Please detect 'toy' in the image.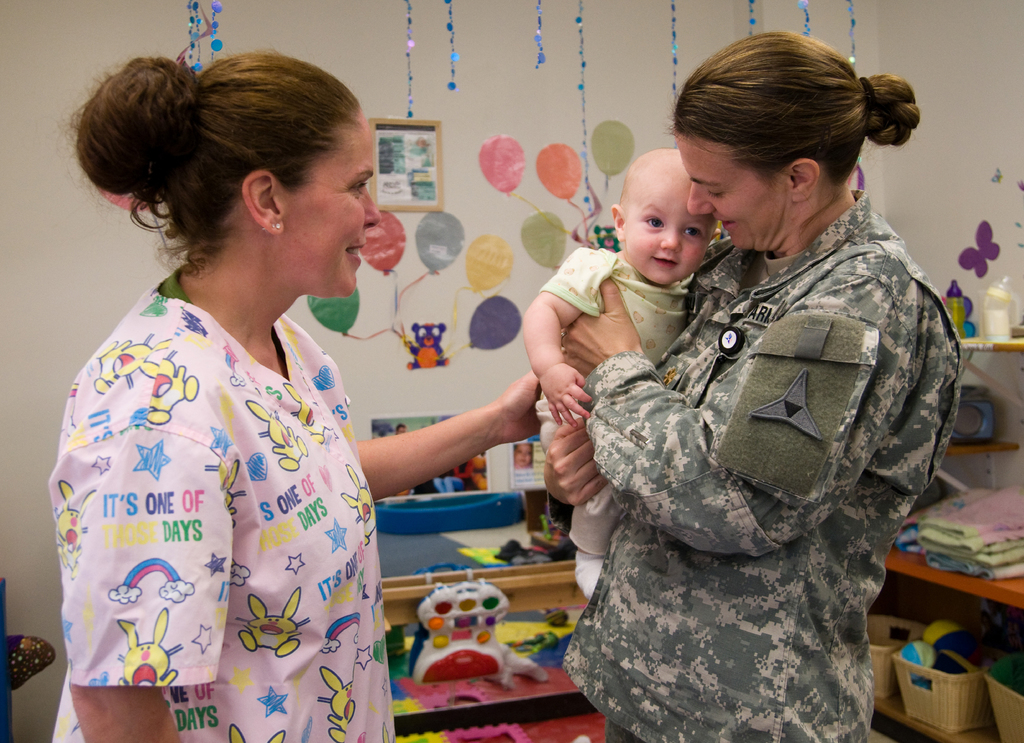
[left=393, top=575, right=557, bottom=693].
